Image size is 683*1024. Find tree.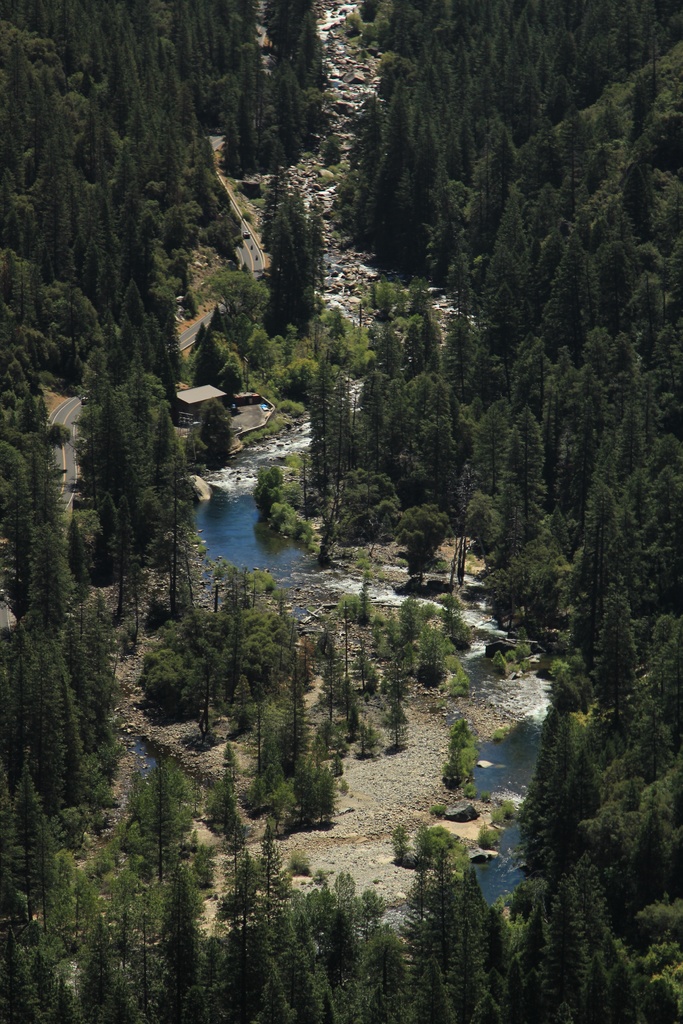
258,175,327,342.
